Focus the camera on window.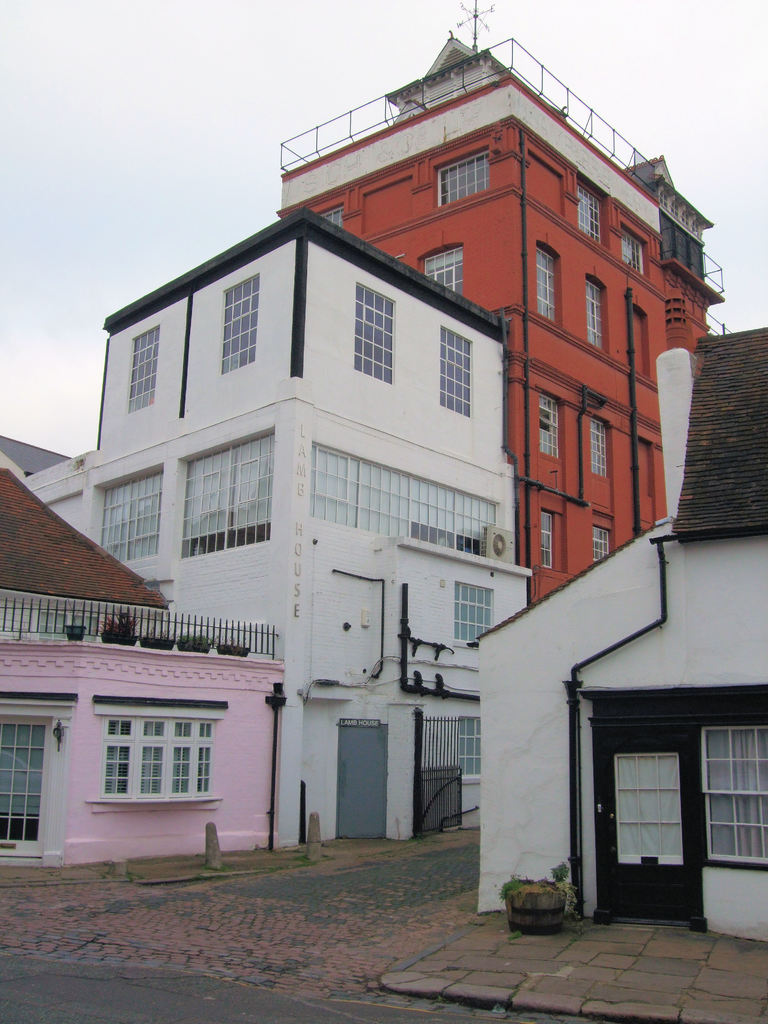
Focus region: box(589, 525, 609, 564).
